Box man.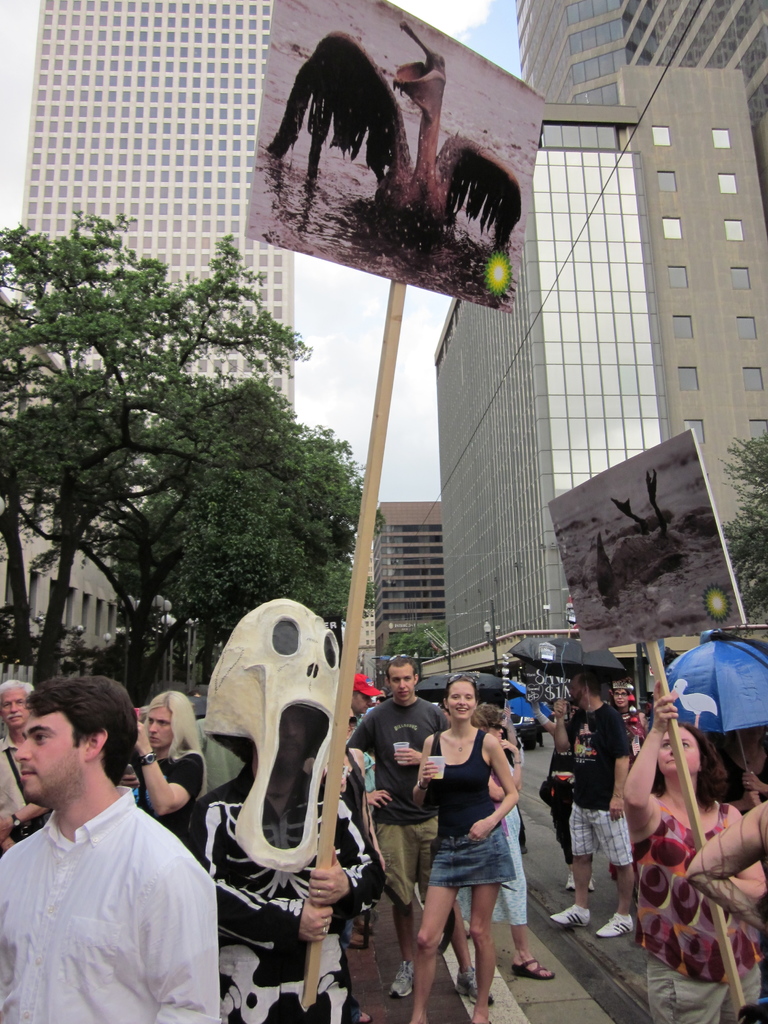
box(133, 688, 207, 845).
